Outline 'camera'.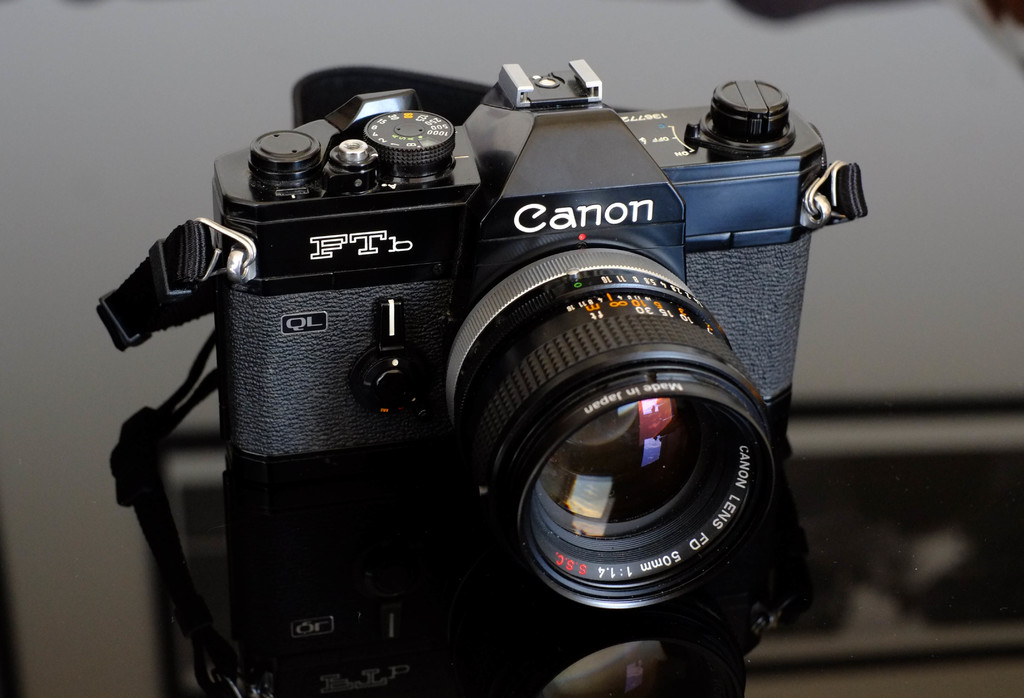
Outline: x1=213 y1=57 x2=829 y2=617.
